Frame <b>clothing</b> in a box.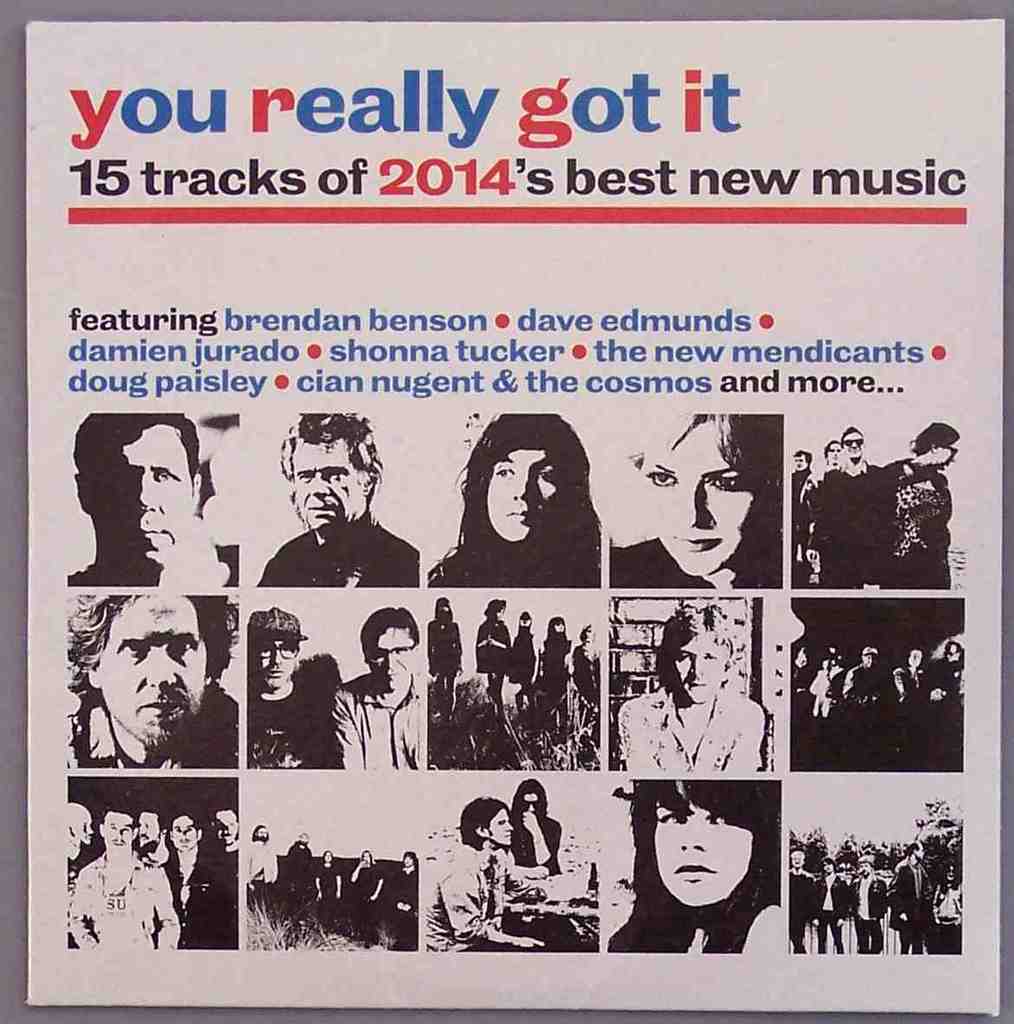
x1=474 y1=625 x2=513 y2=704.
